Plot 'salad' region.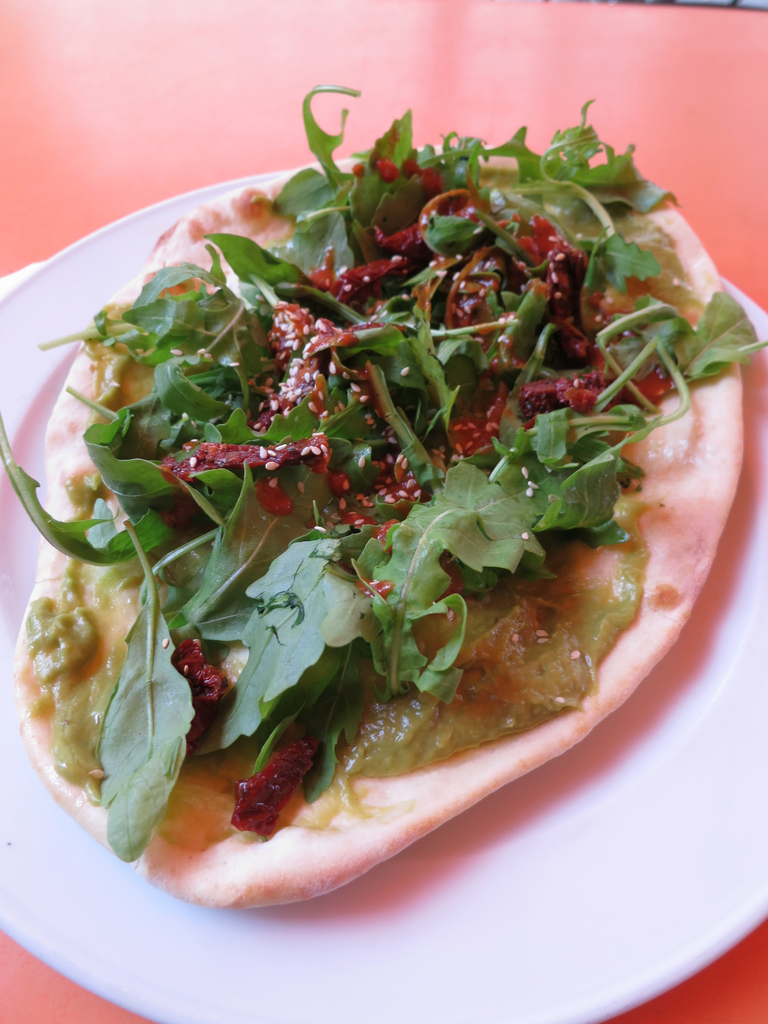
Plotted at BBox(0, 76, 767, 861).
